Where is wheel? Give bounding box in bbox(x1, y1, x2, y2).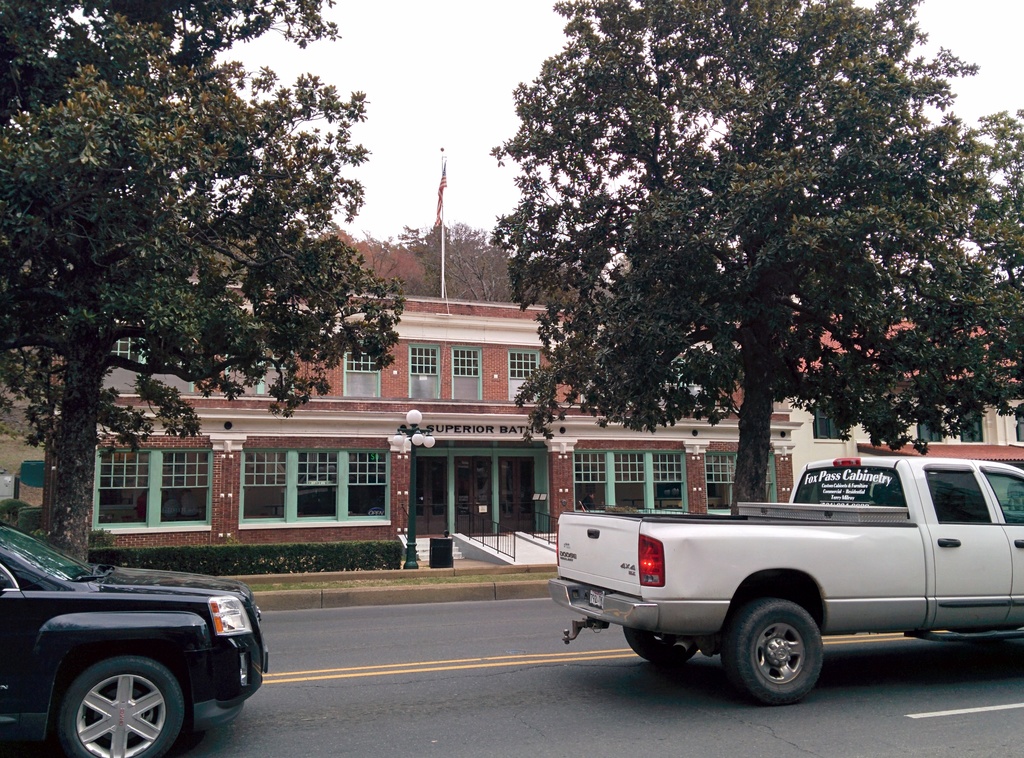
bbox(46, 667, 167, 749).
